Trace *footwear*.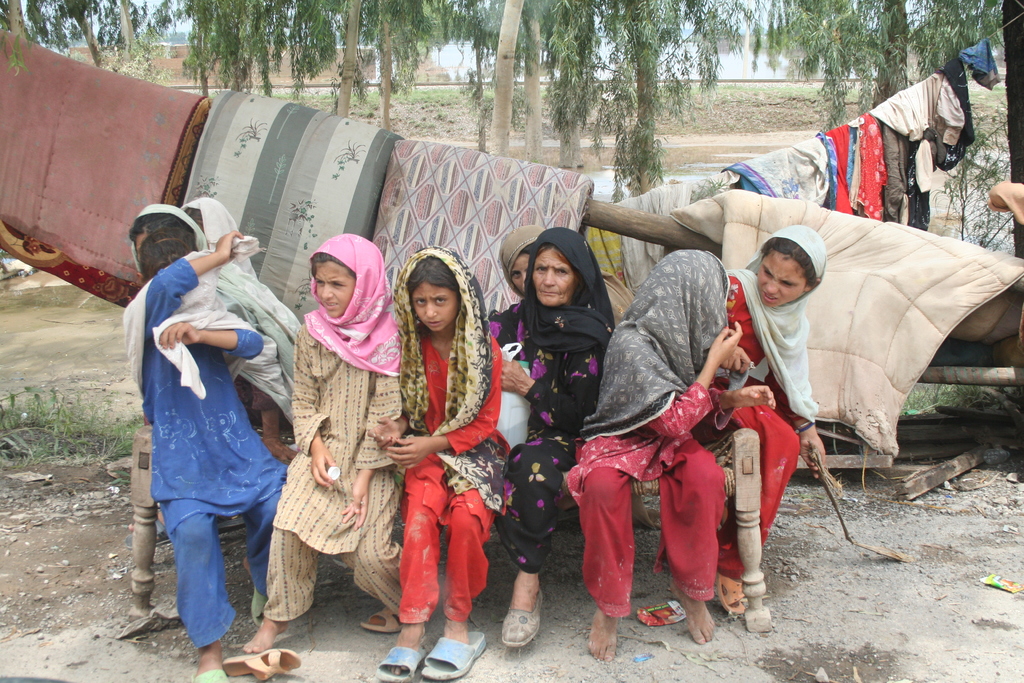
Traced to x1=713, y1=566, x2=751, y2=616.
